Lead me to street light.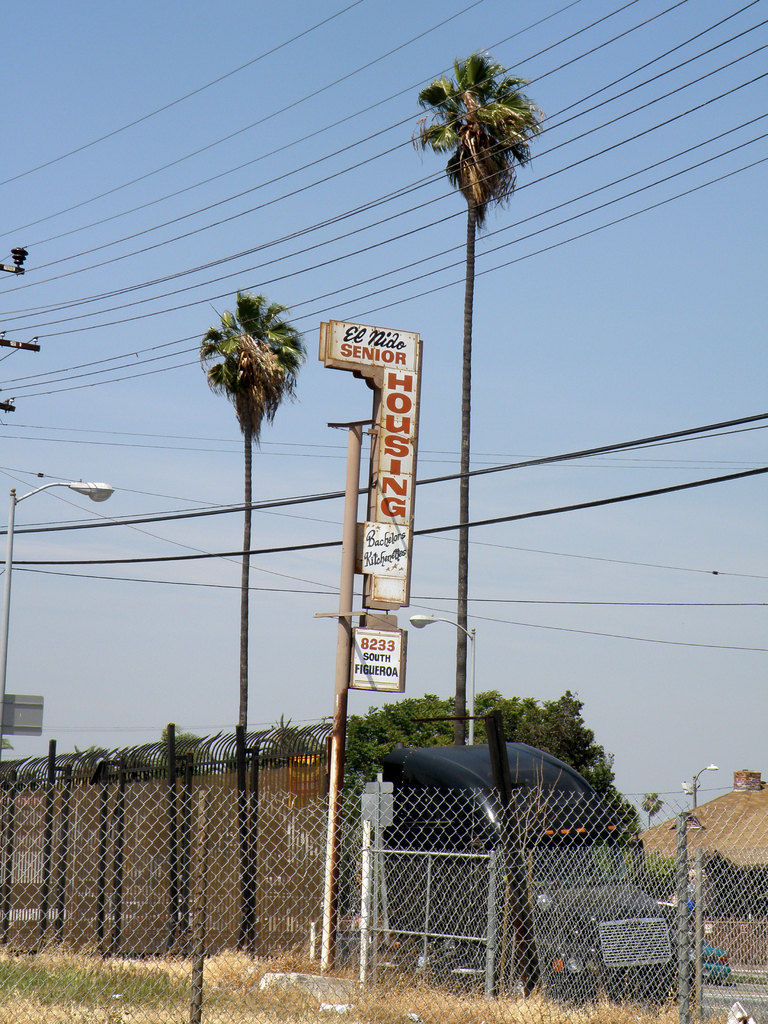
Lead to Rect(410, 608, 477, 750).
